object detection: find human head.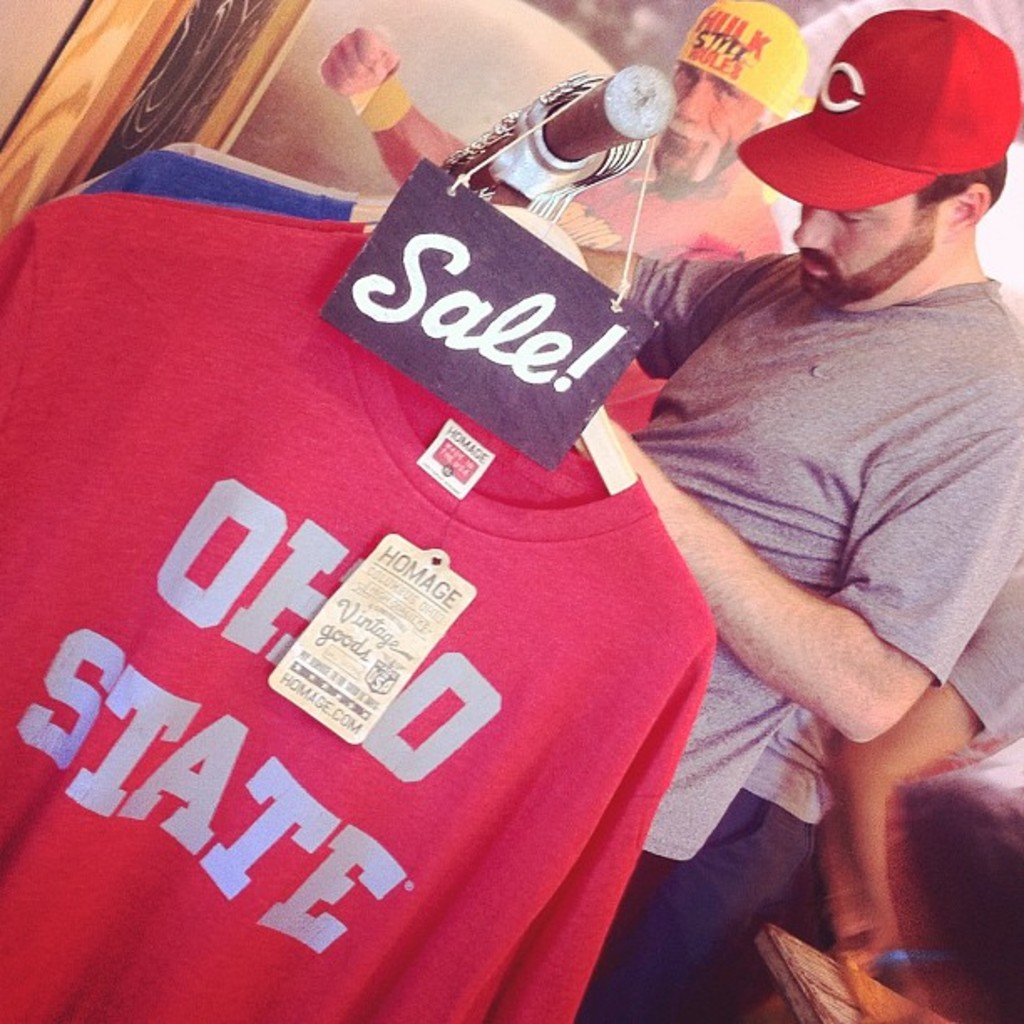
x1=649 y1=0 x2=812 y2=184.
